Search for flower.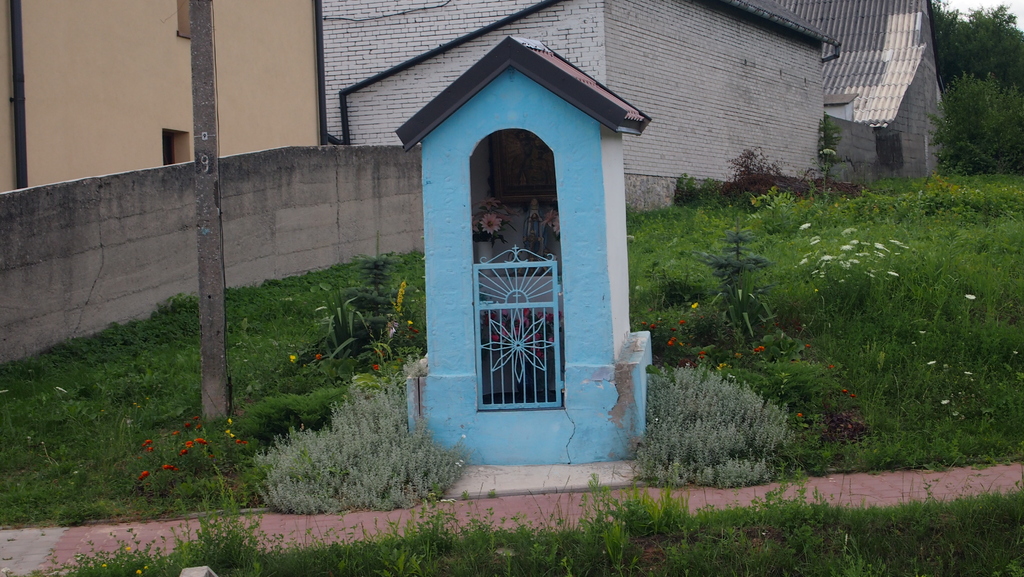
Found at [x1=234, y1=437, x2=244, y2=442].
